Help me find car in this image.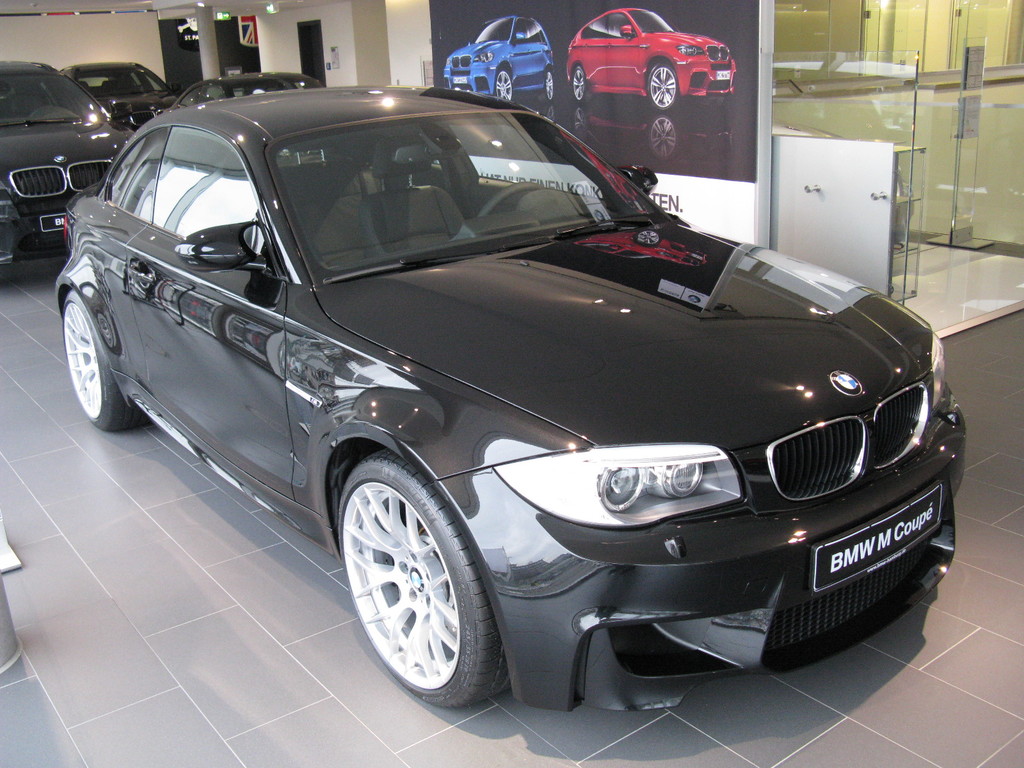
Found it: (60,70,168,140).
